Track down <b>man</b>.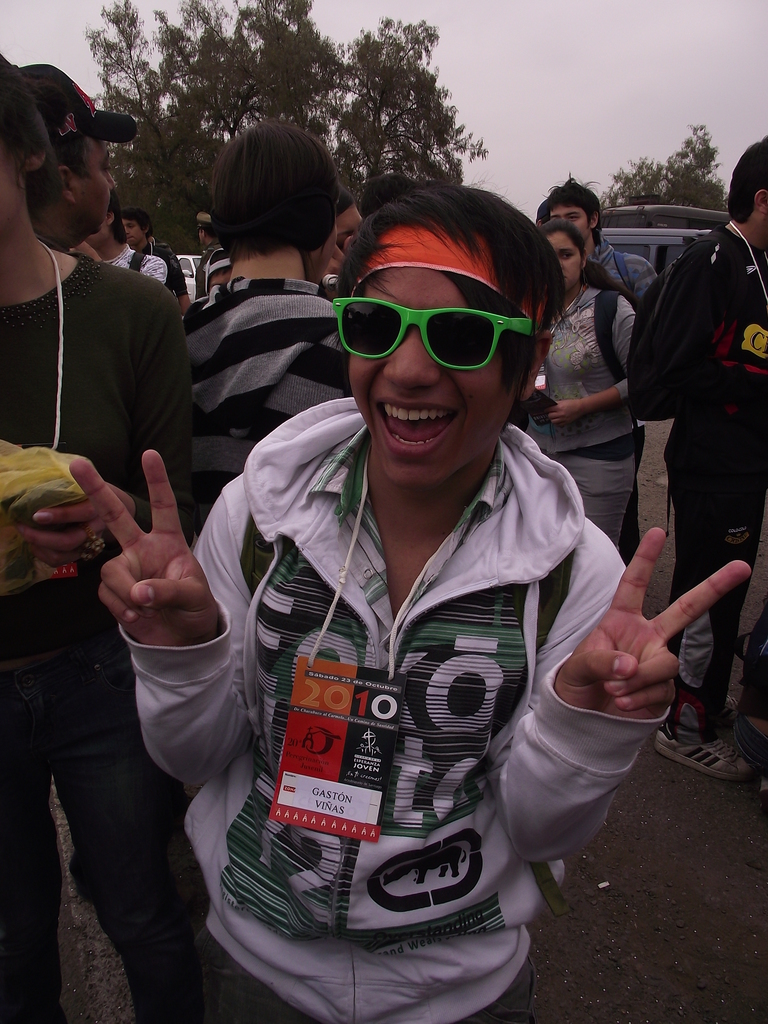
Tracked to pyautogui.locateOnScreen(541, 172, 656, 303).
